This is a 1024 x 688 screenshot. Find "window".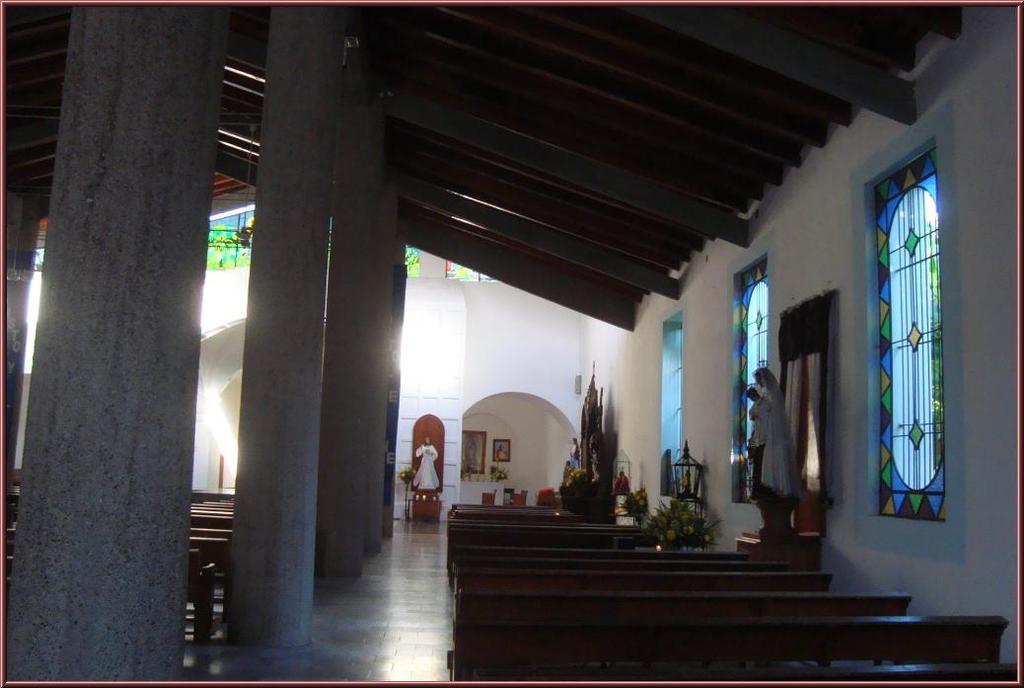
Bounding box: left=872, top=145, right=947, bottom=522.
